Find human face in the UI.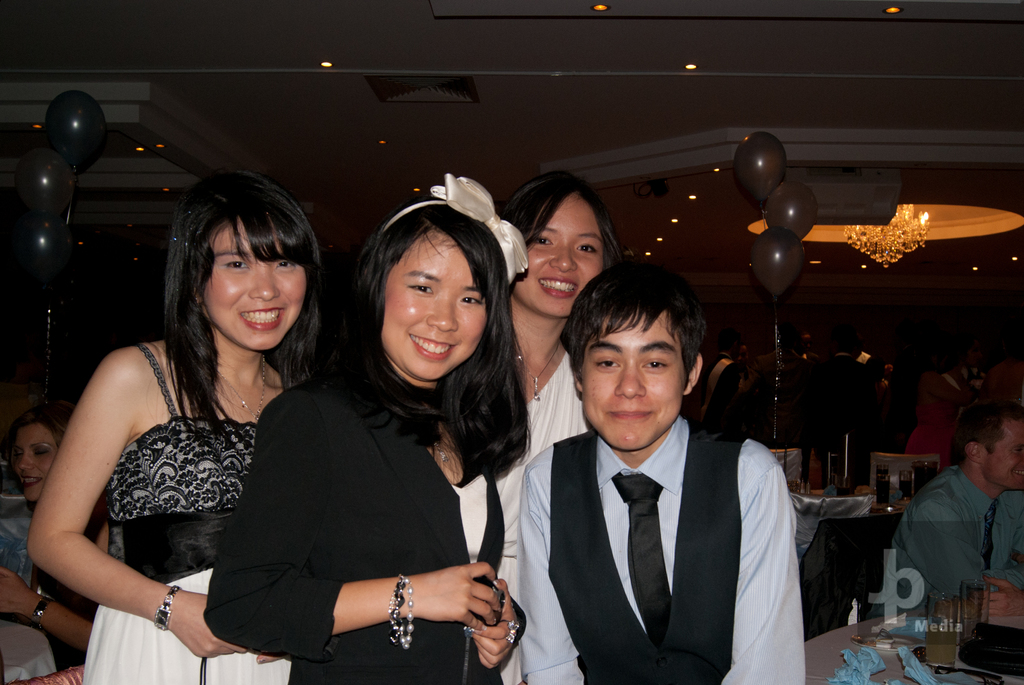
UI element at select_region(513, 196, 607, 317).
